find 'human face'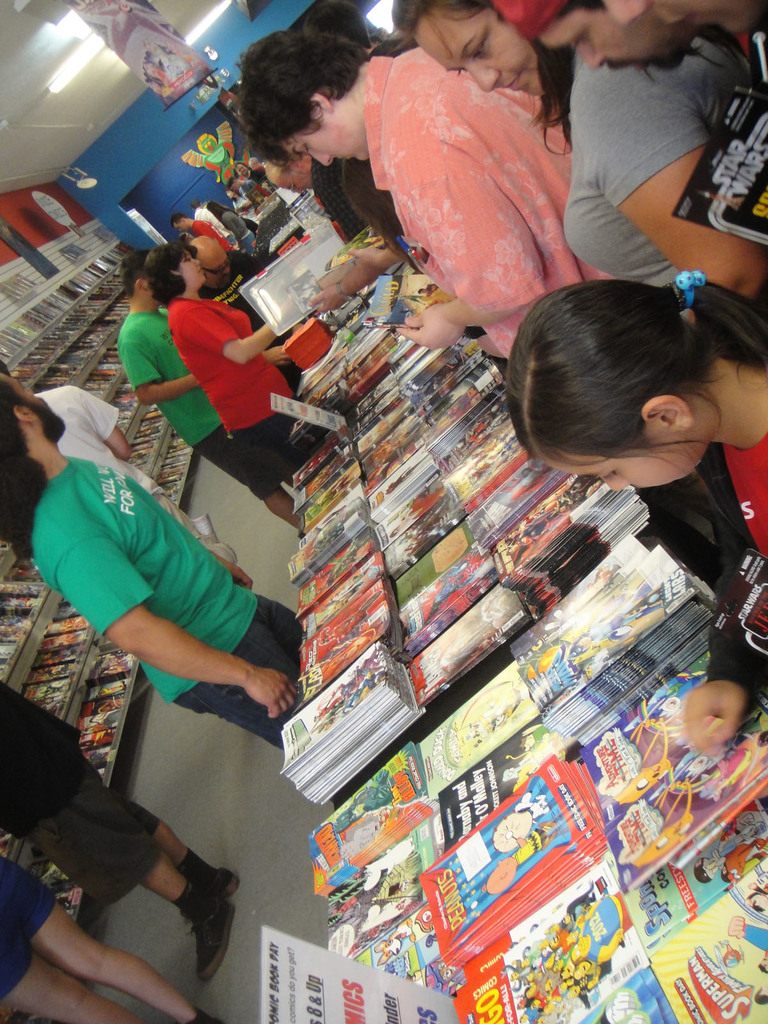
(left=284, top=125, right=371, bottom=161)
